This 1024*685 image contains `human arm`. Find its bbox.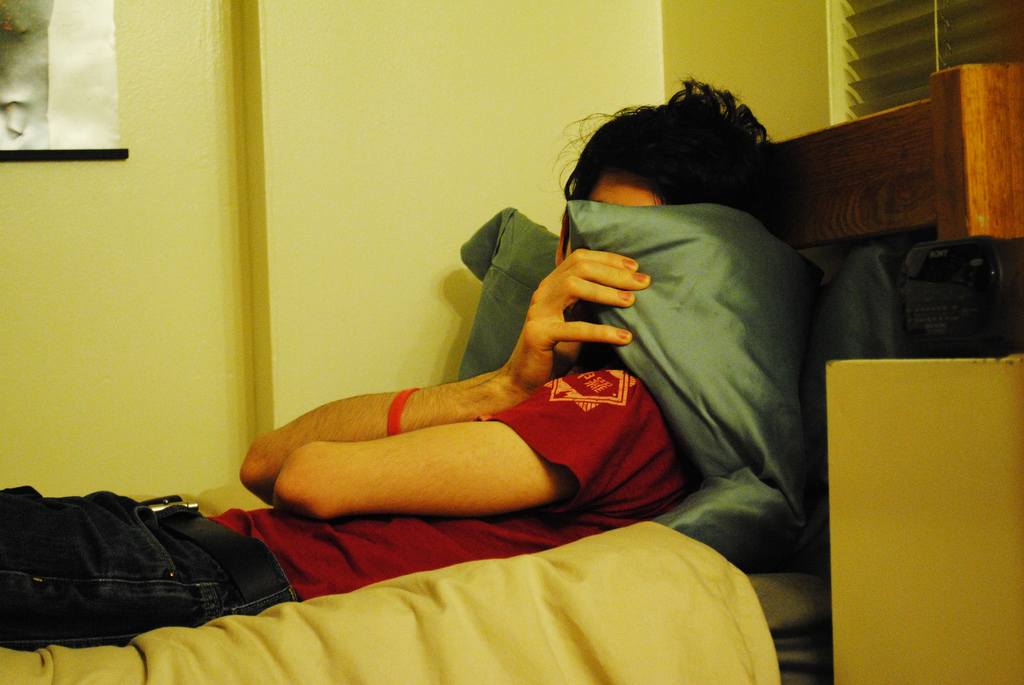
BBox(244, 248, 643, 473).
